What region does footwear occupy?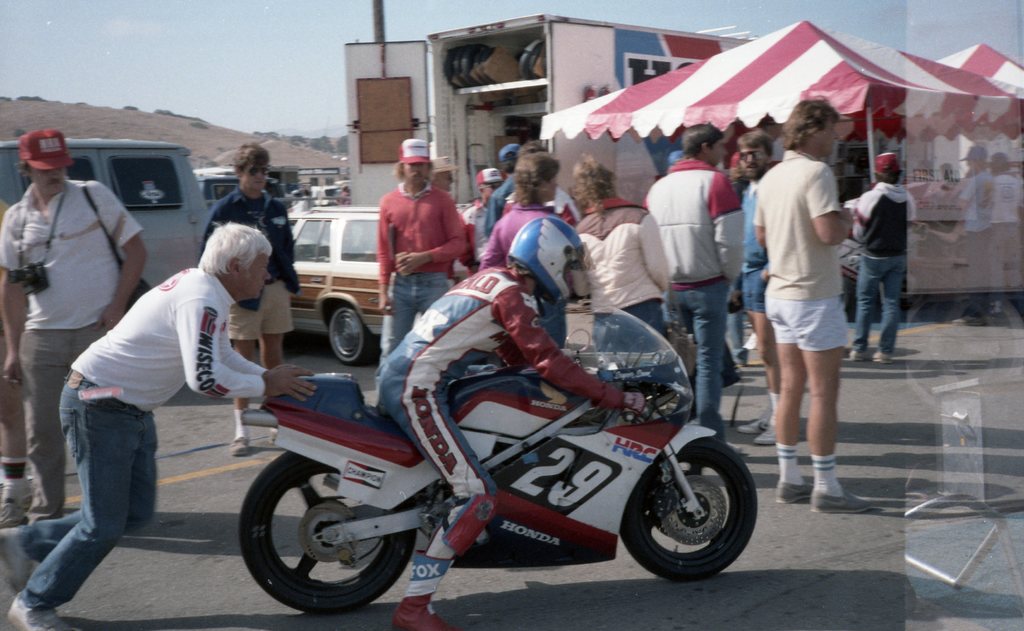
(left=229, top=436, right=248, bottom=456).
